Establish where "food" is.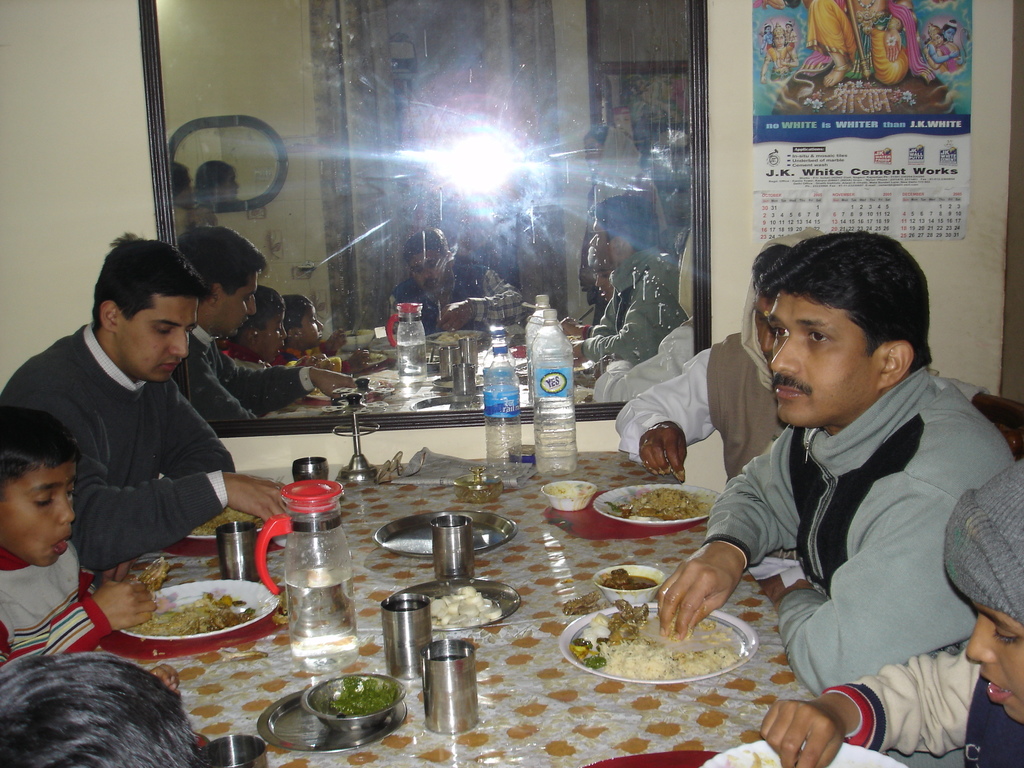
Established at Rect(602, 568, 658, 590).
